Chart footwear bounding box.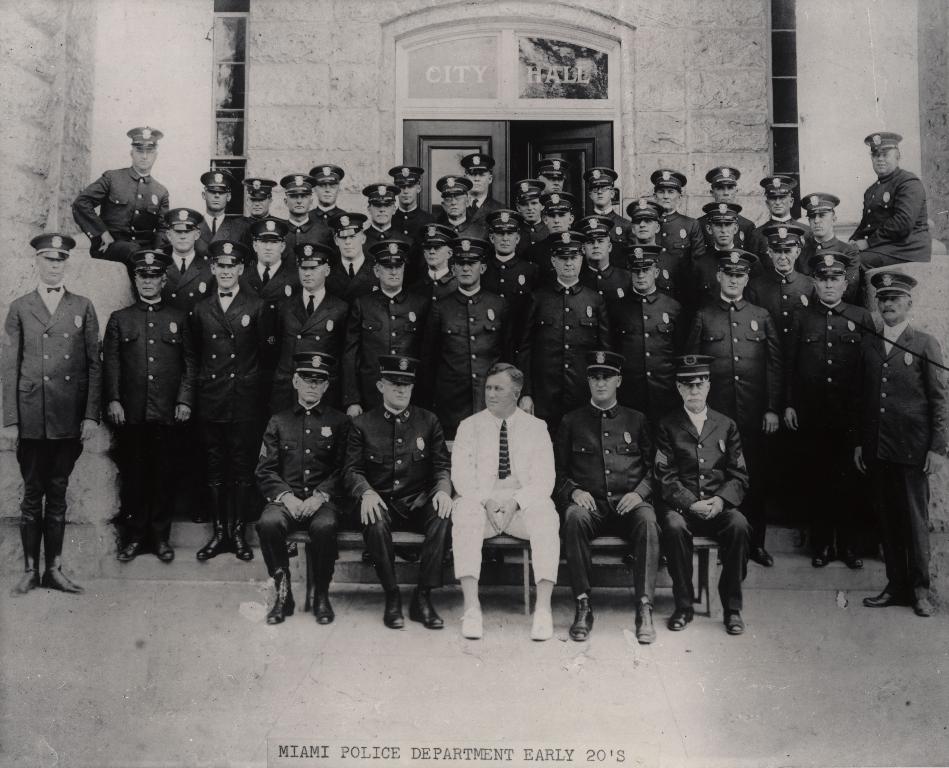
Charted: [636, 603, 657, 640].
